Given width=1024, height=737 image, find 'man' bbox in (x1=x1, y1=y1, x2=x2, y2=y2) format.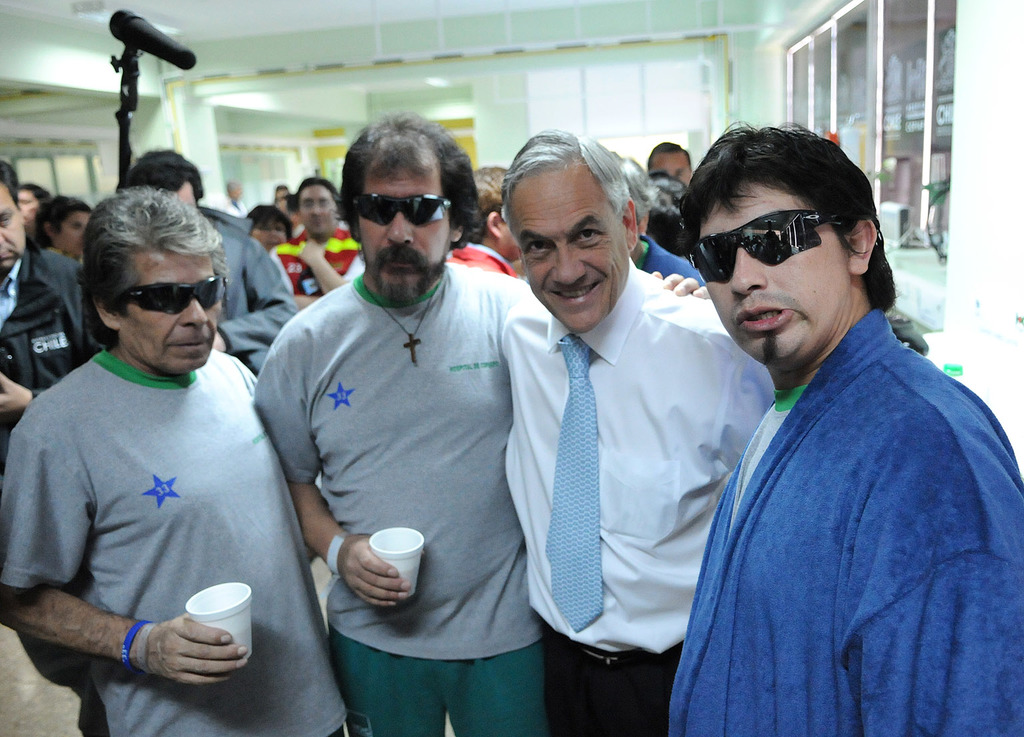
(x1=644, y1=137, x2=708, y2=212).
